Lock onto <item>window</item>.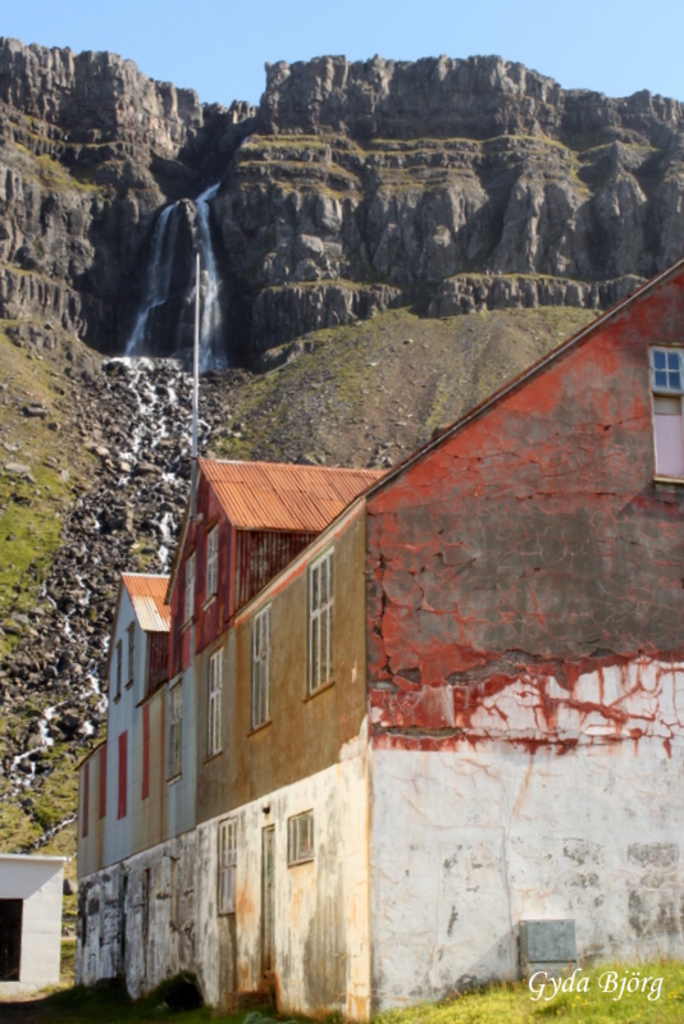
Locked: 218/827/237/908.
